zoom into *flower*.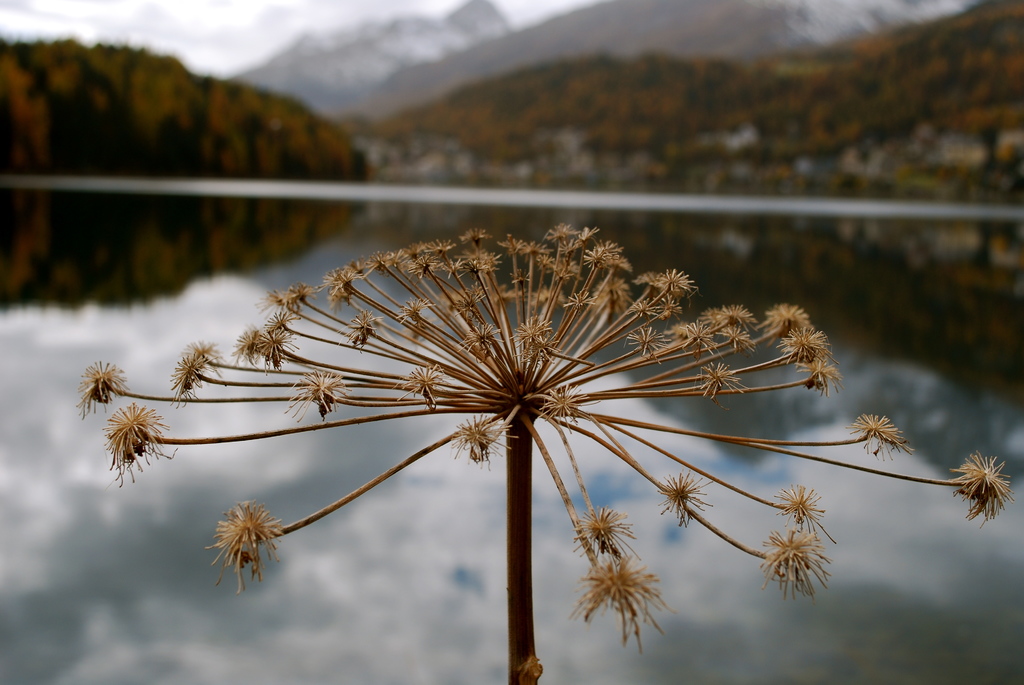
Zoom target: bbox(954, 455, 1023, 526).
